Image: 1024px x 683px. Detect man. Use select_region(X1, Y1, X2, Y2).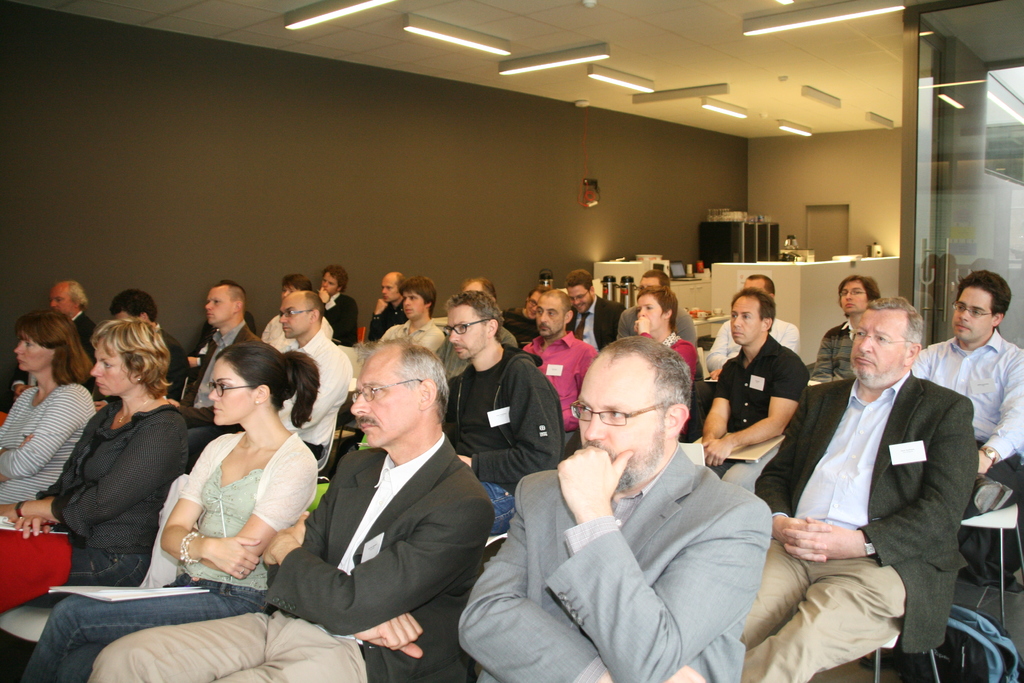
select_region(676, 290, 813, 495).
